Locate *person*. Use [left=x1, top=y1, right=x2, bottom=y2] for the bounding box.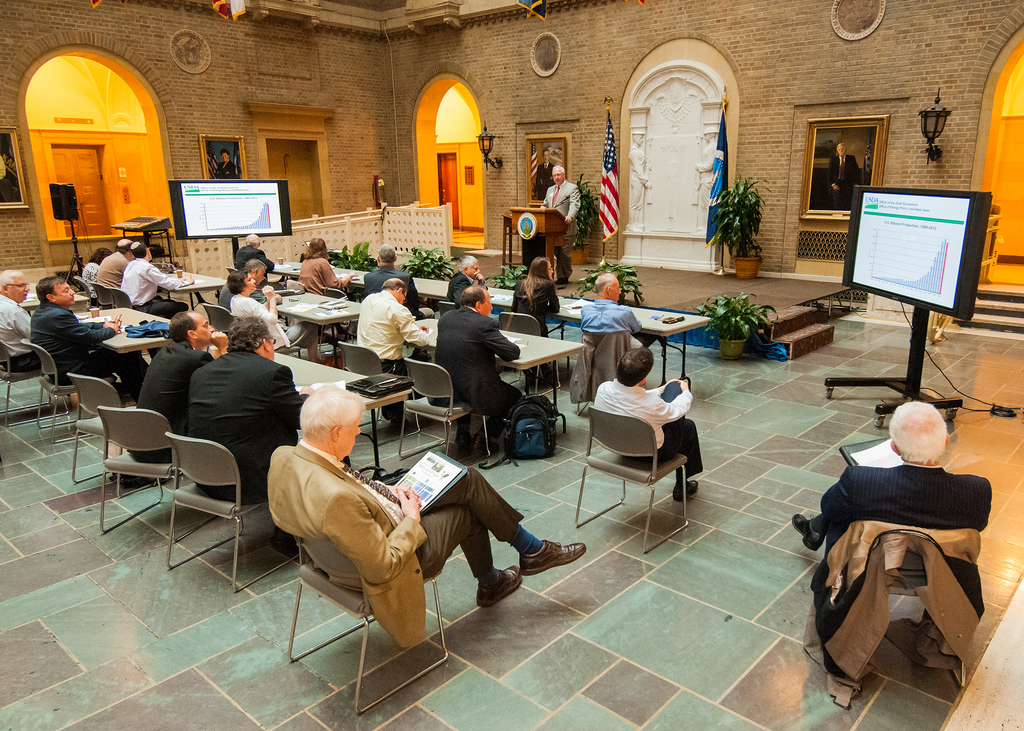
[left=295, top=238, right=359, bottom=340].
